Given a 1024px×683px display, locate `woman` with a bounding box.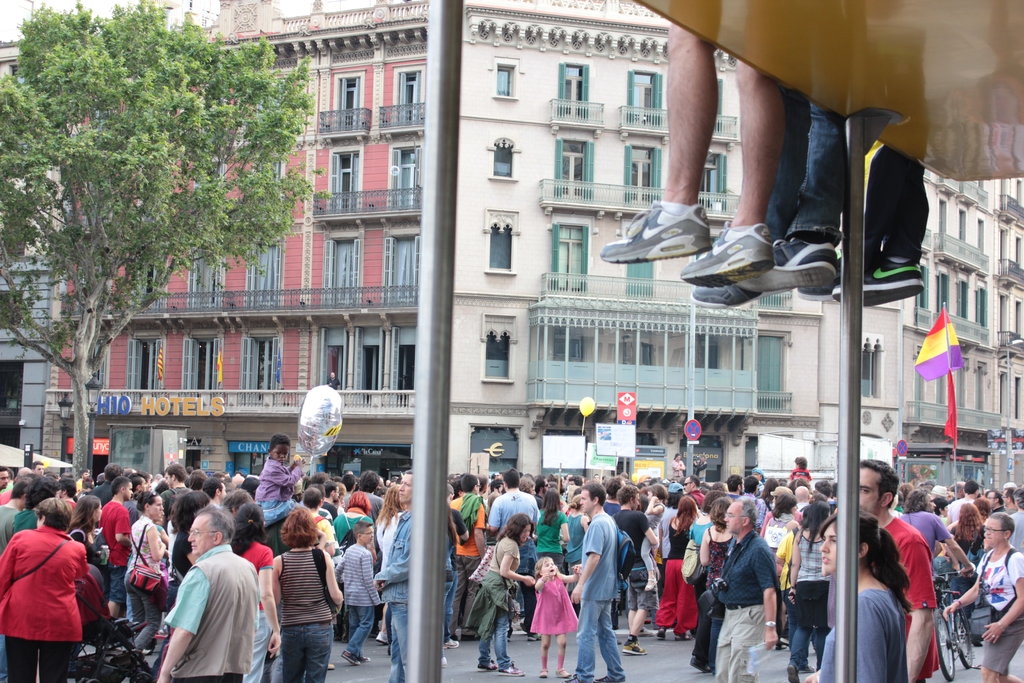
Located: box(234, 505, 279, 677).
